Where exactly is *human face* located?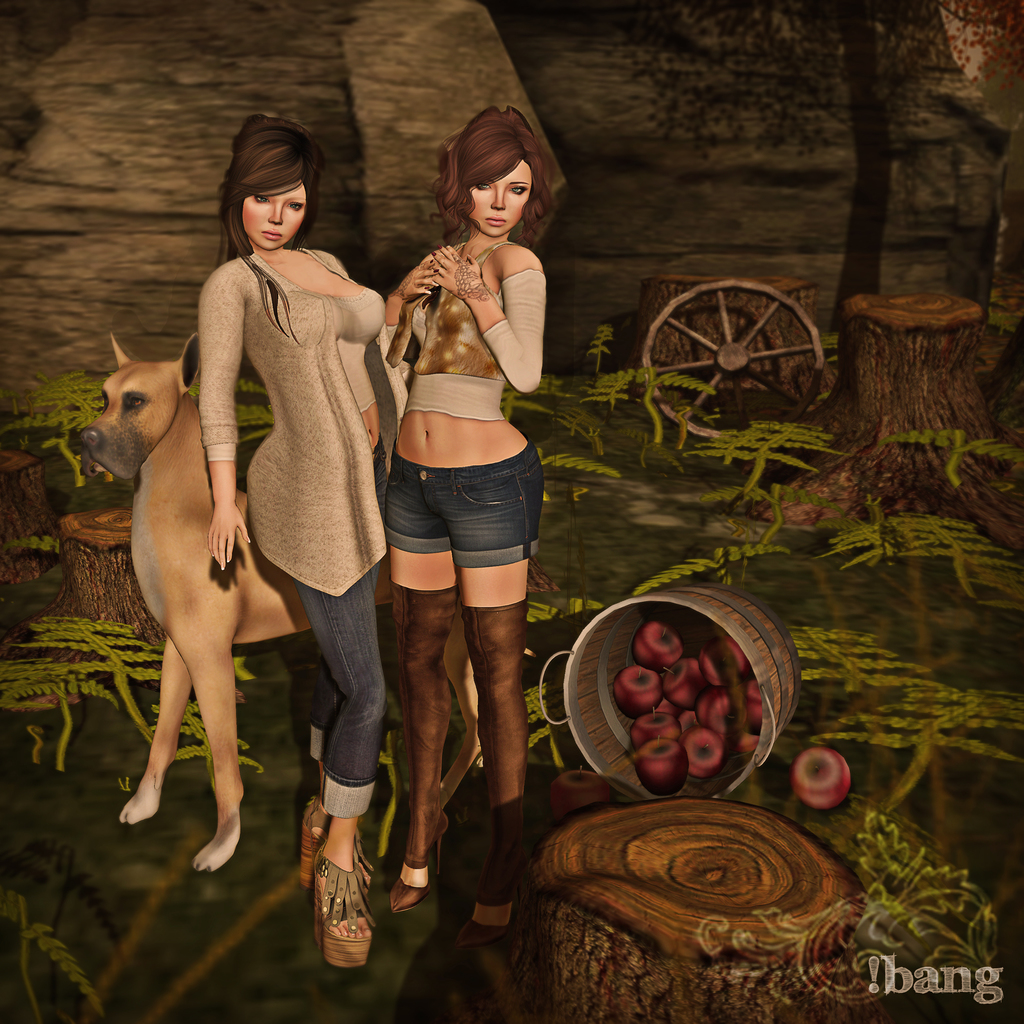
Its bounding box is <region>463, 156, 535, 244</region>.
